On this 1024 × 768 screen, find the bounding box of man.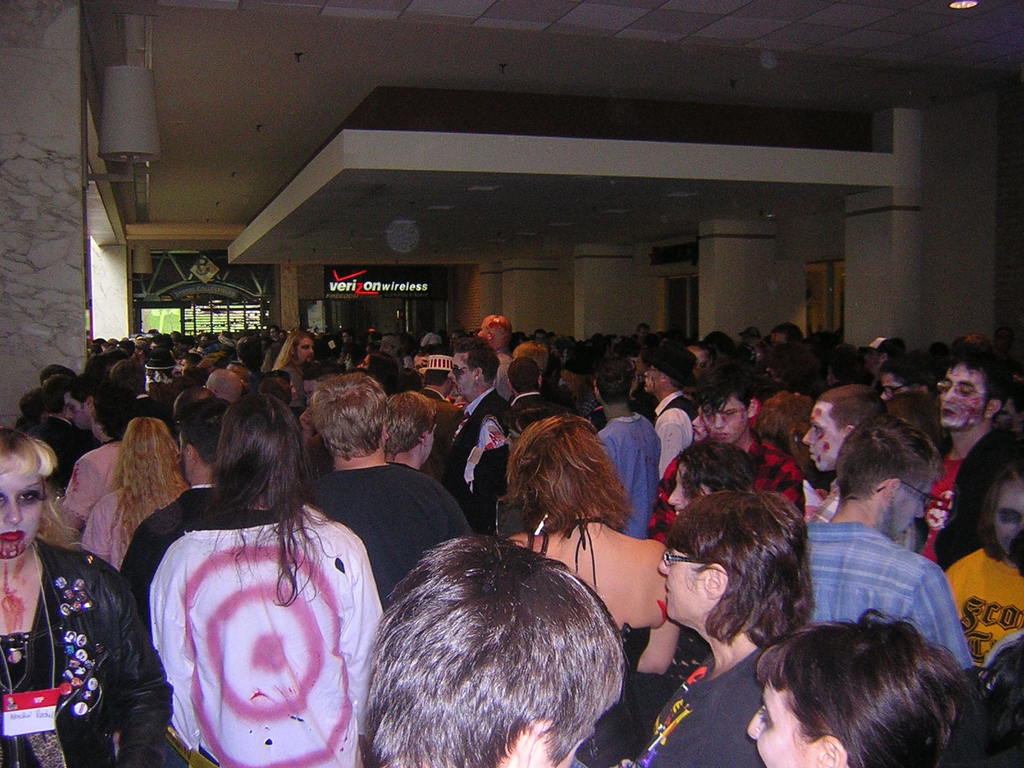
Bounding box: rect(593, 353, 663, 539).
